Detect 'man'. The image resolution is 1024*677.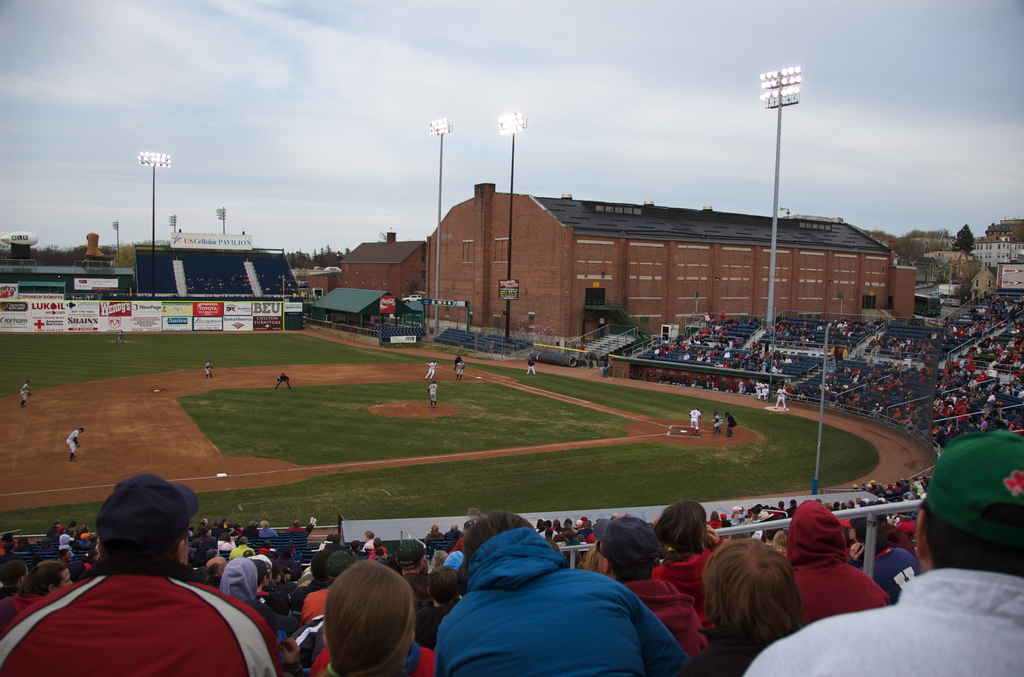
BBox(19, 380, 33, 407).
